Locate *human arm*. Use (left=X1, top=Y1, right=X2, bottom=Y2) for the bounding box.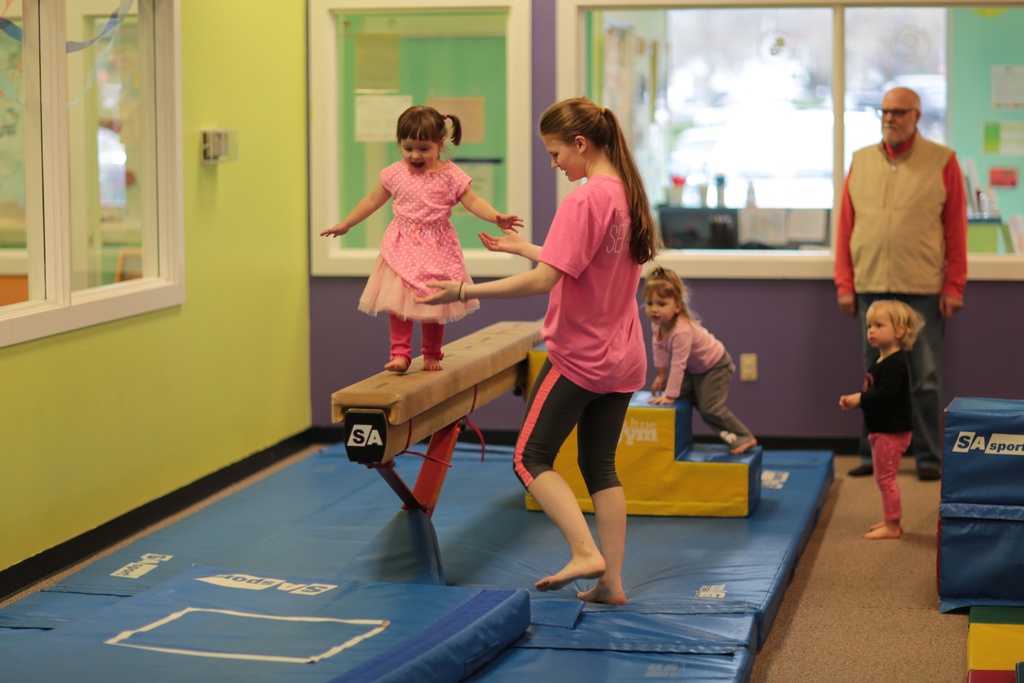
(left=646, top=342, right=666, bottom=395).
